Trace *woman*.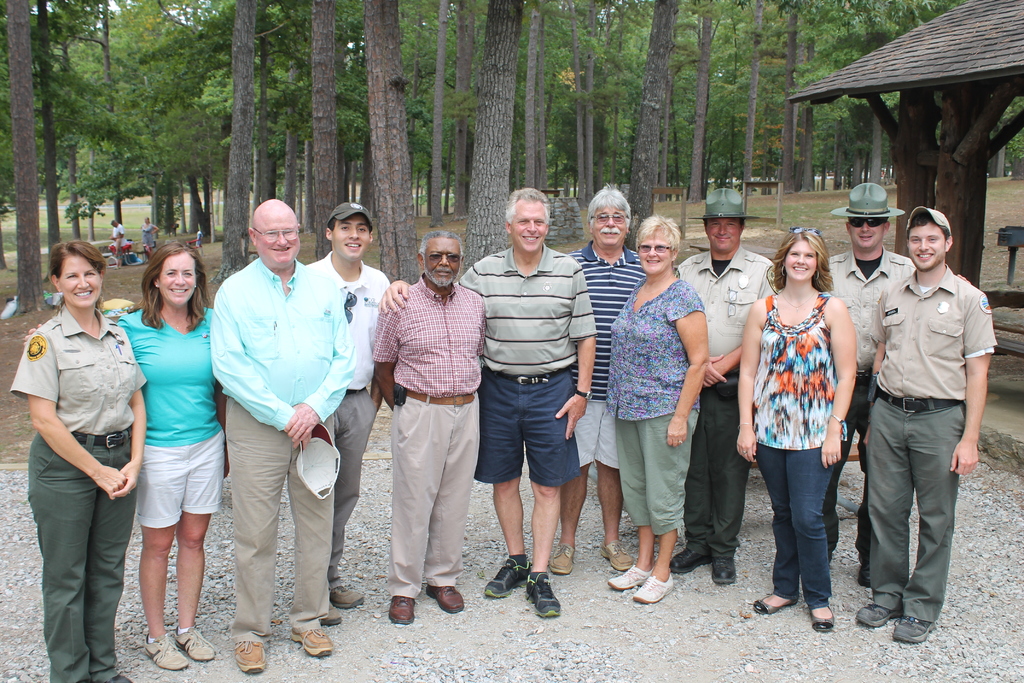
Traced to bbox=(737, 227, 861, 630).
